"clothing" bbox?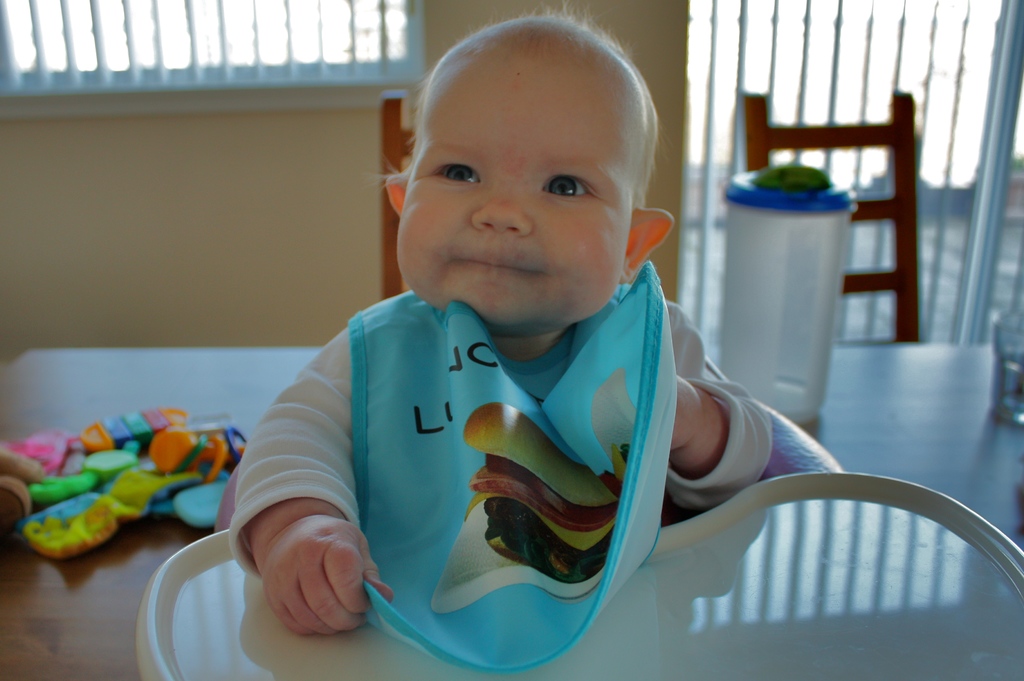
region(228, 287, 769, 579)
